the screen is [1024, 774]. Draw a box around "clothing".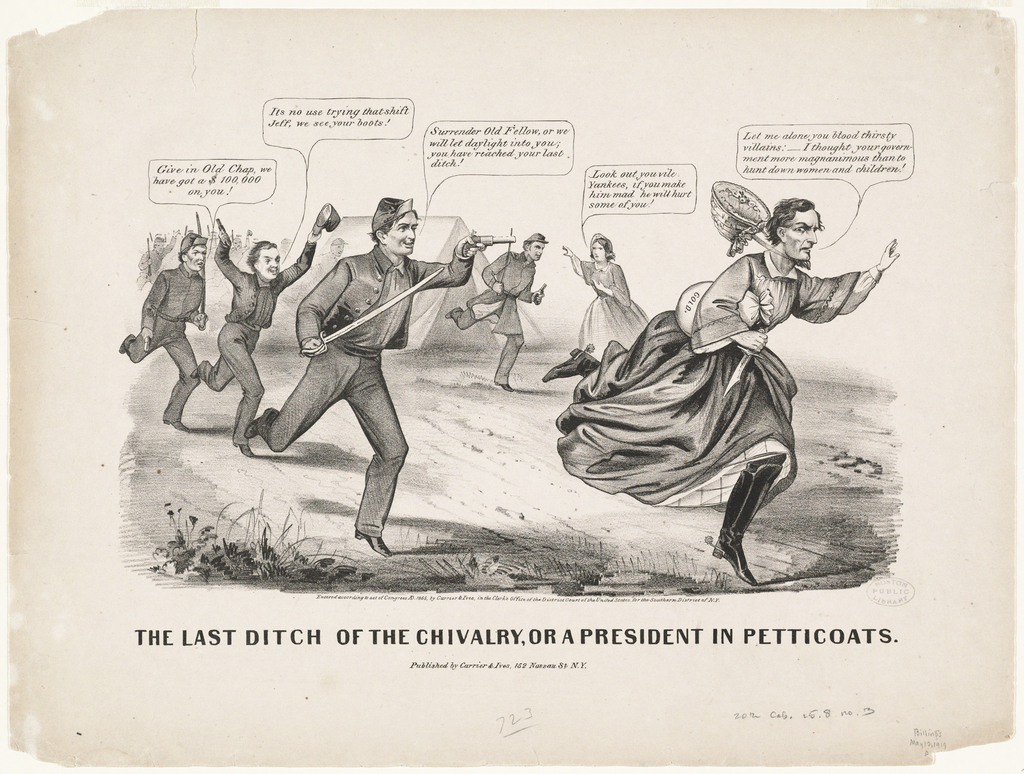
200,234,314,446.
